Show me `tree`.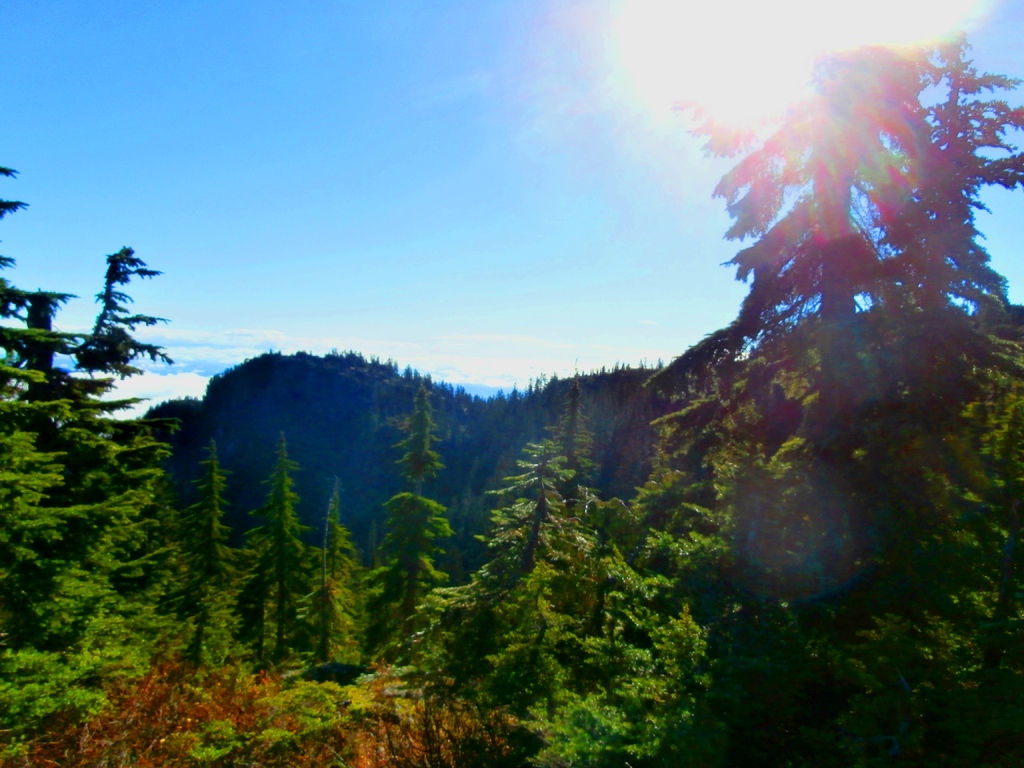
`tree` is here: 172,437,229,621.
